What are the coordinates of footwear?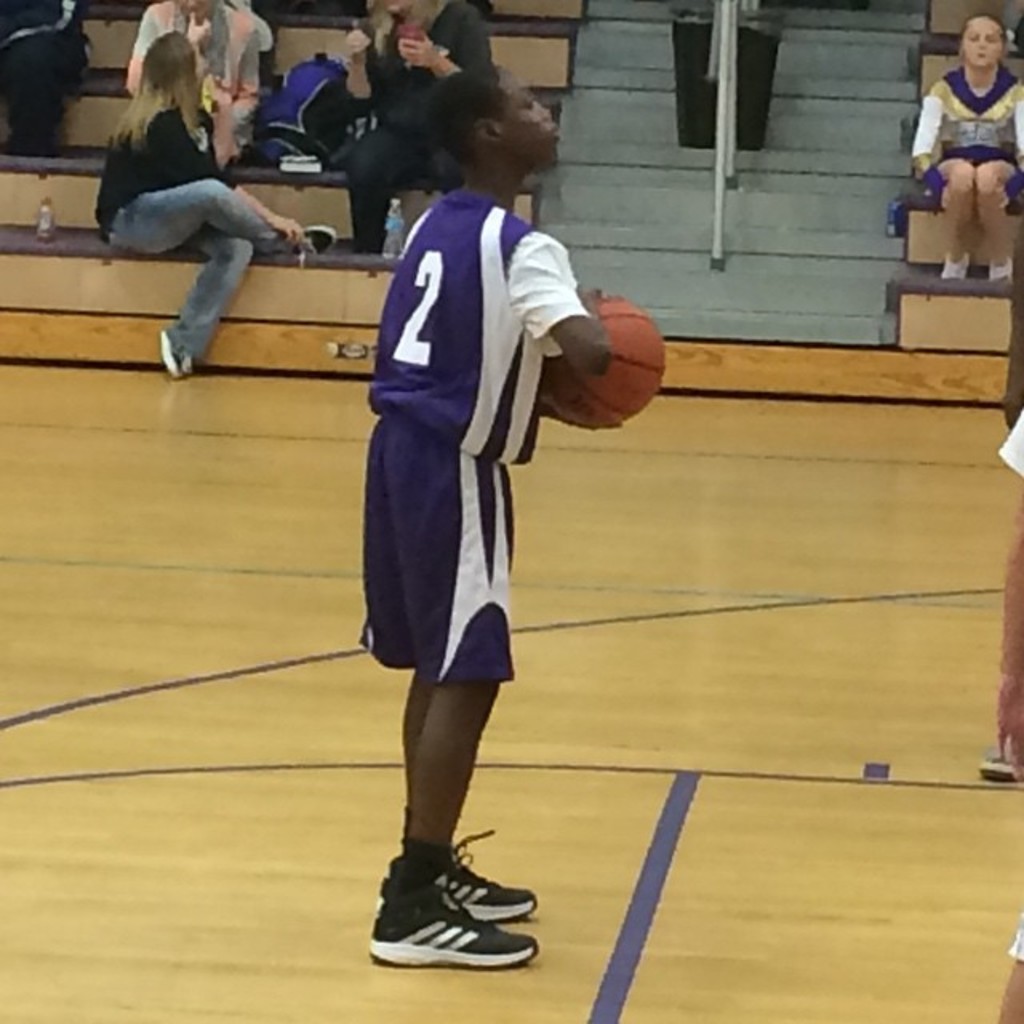
bbox=[162, 323, 198, 376].
